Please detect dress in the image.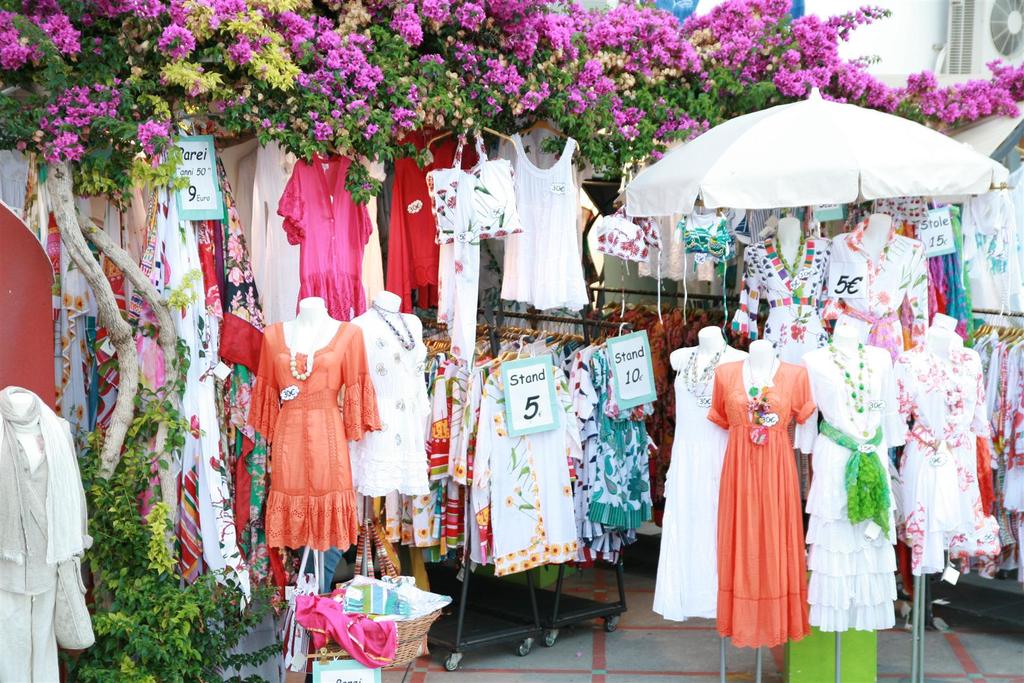
<bbox>792, 342, 906, 629</bbox>.
